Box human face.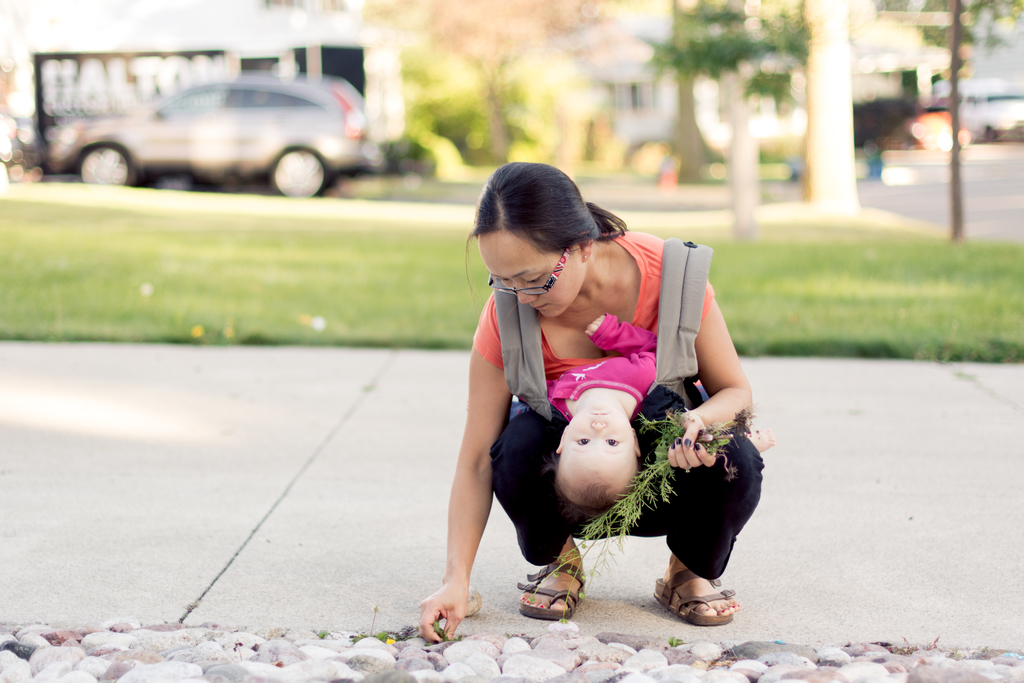
<region>477, 232, 591, 322</region>.
